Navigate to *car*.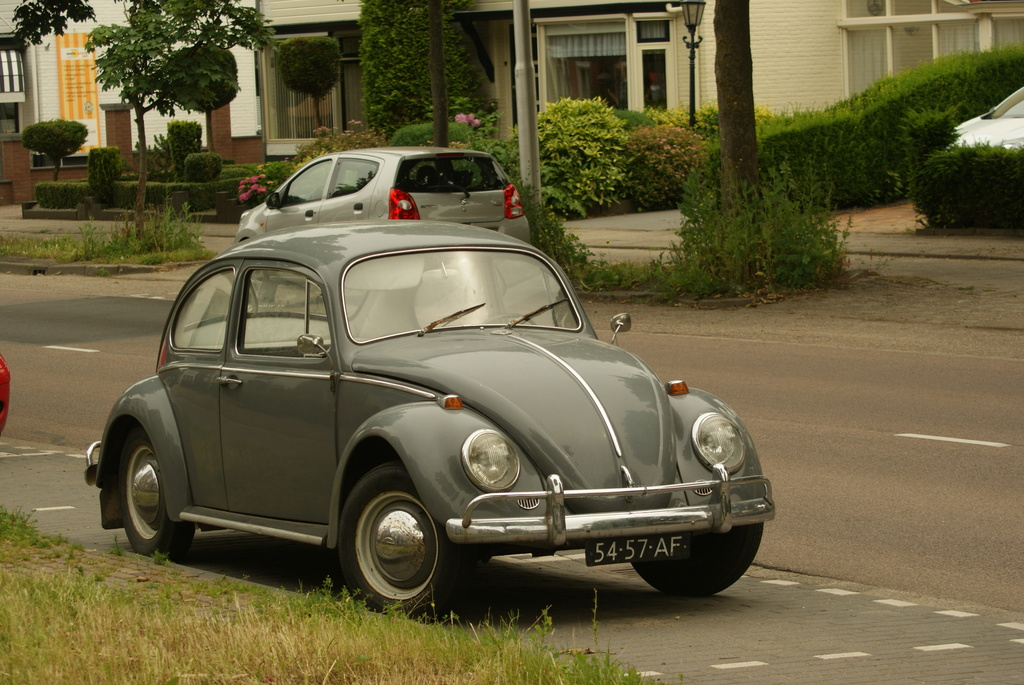
Navigation target: <box>106,158,763,623</box>.
